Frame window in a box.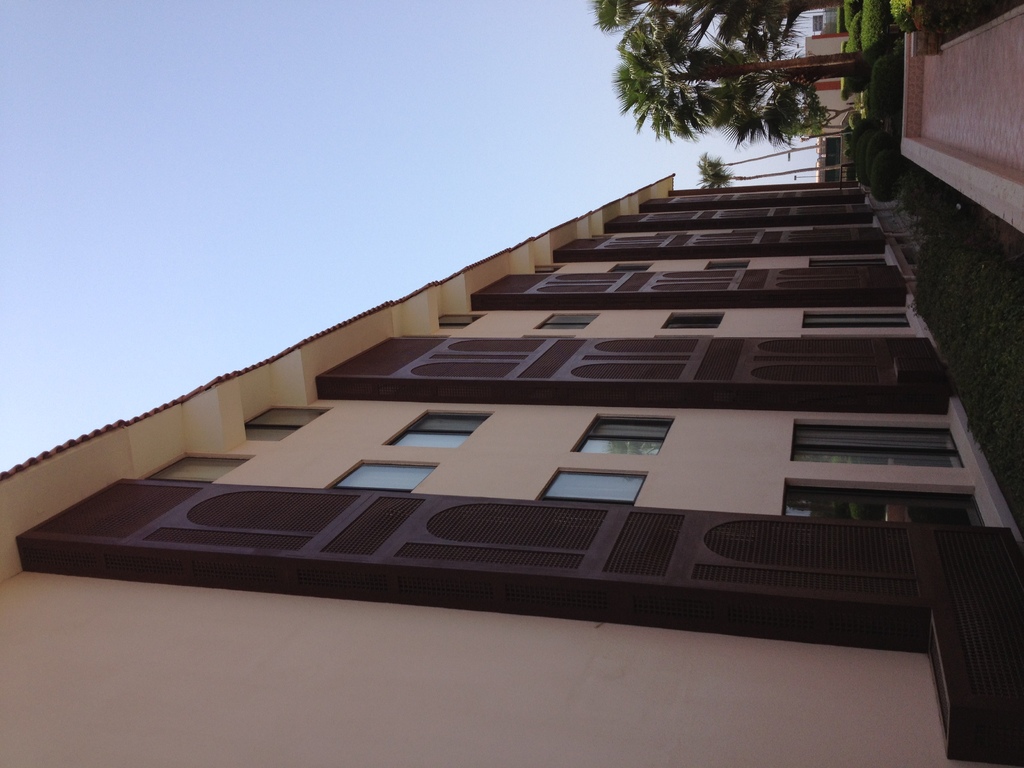
145 454 256 480.
